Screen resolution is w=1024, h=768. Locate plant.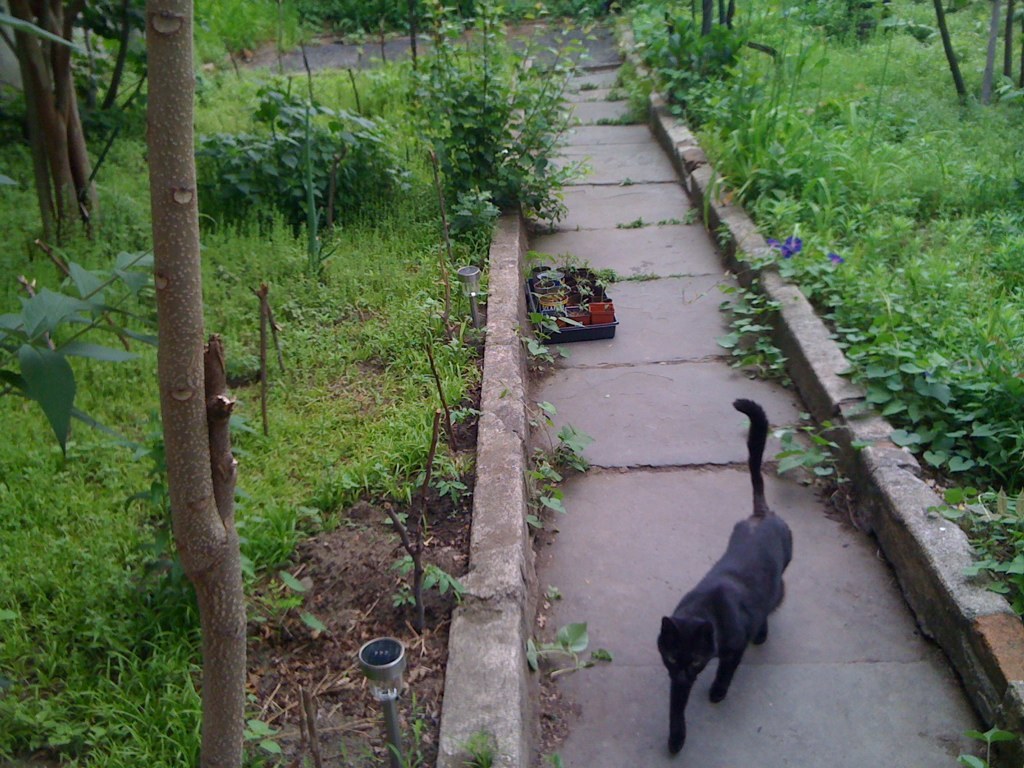
box(545, 750, 563, 767).
